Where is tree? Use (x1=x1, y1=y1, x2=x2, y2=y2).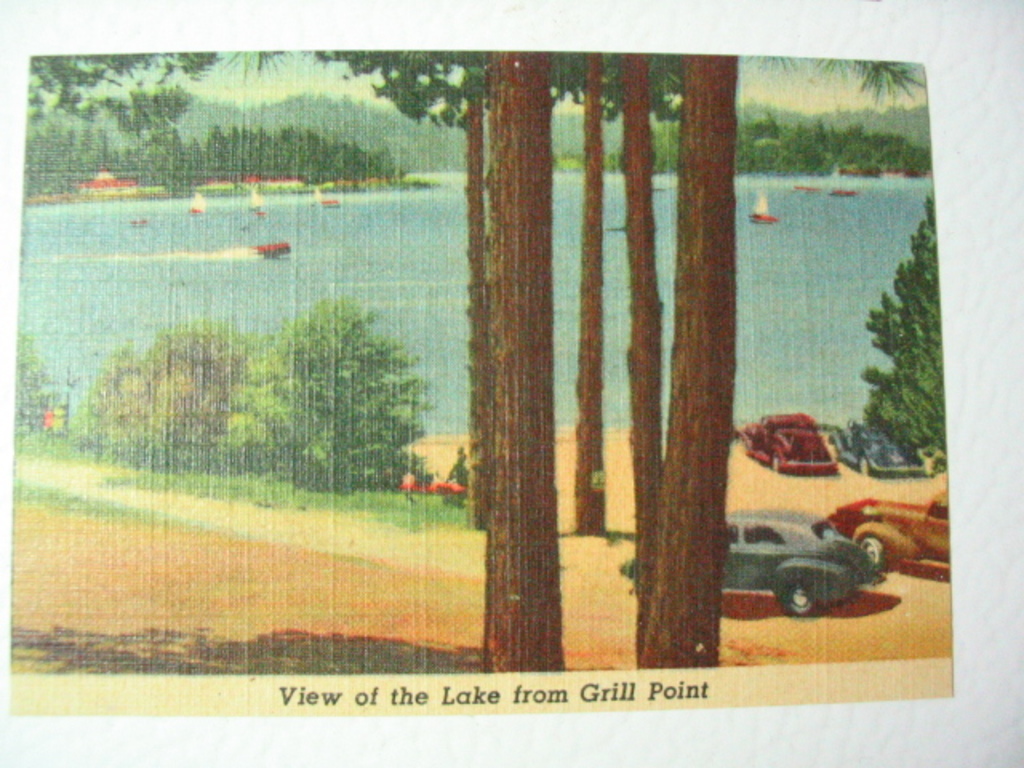
(x1=320, y1=48, x2=488, y2=522).
